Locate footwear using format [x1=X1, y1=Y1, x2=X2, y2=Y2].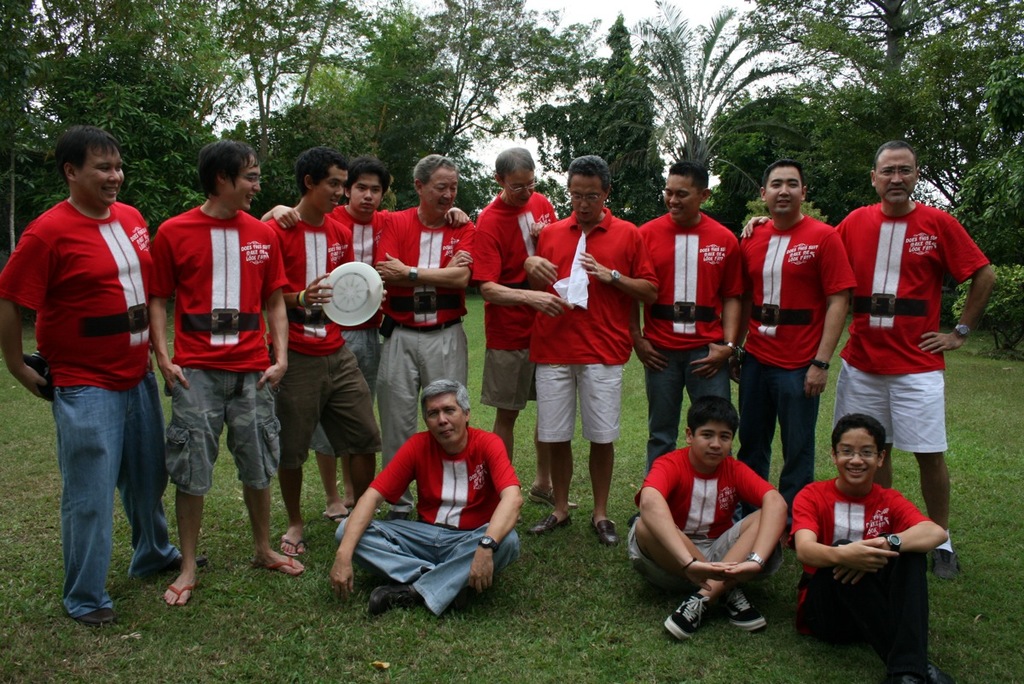
[x1=930, y1=541, x2=960, y2=583].
